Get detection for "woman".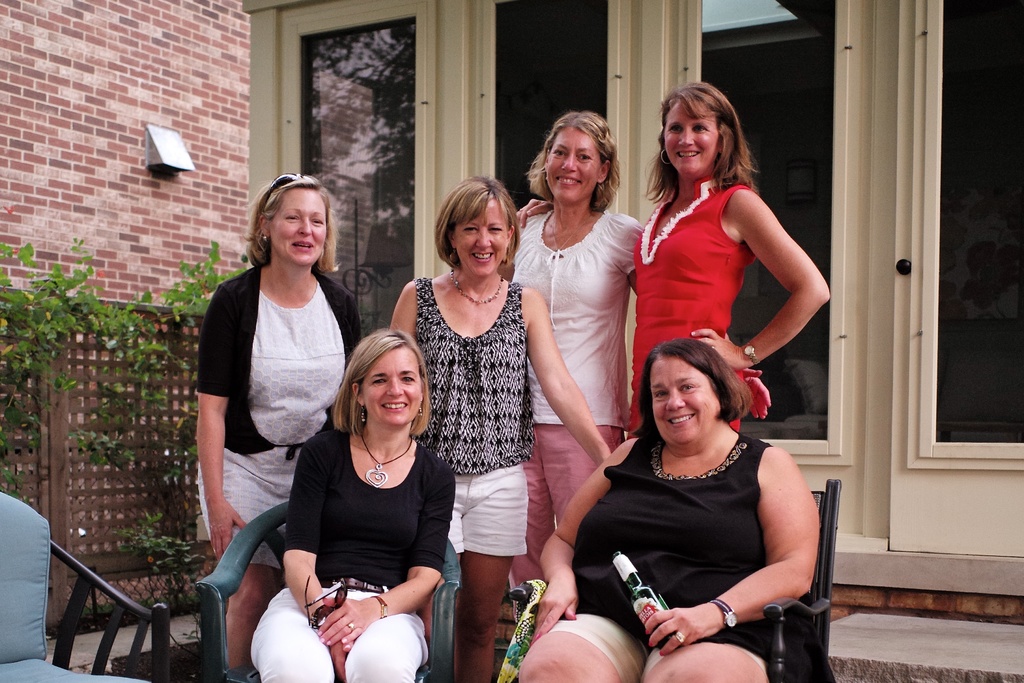
Detection: select_region(514, 338, 822, 682).
